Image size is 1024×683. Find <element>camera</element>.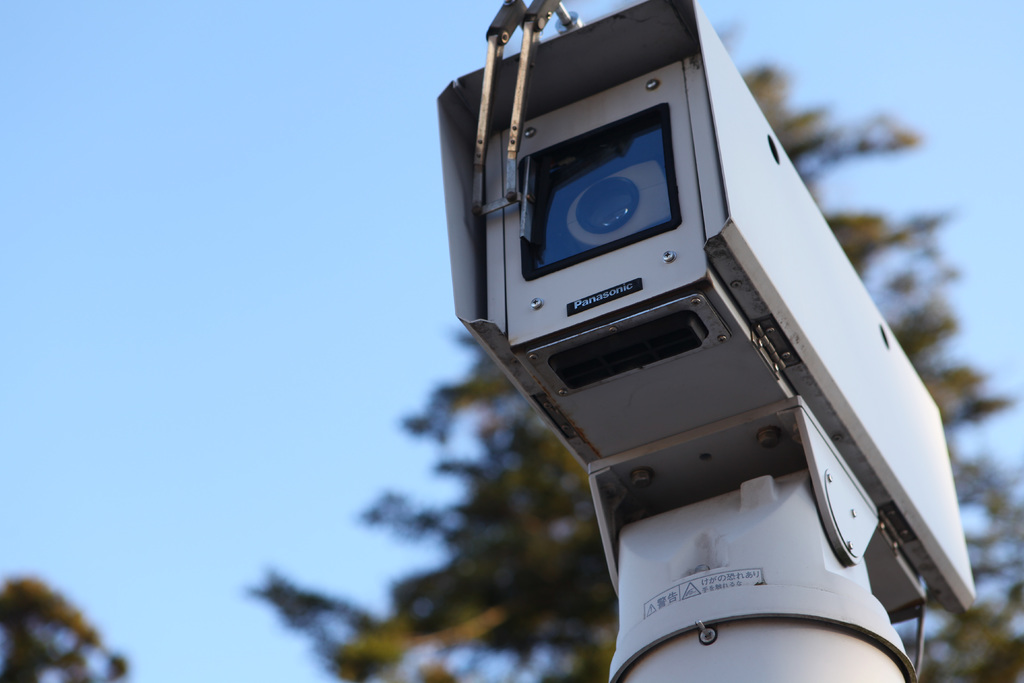
select_region(438, 0, 980, 682).
